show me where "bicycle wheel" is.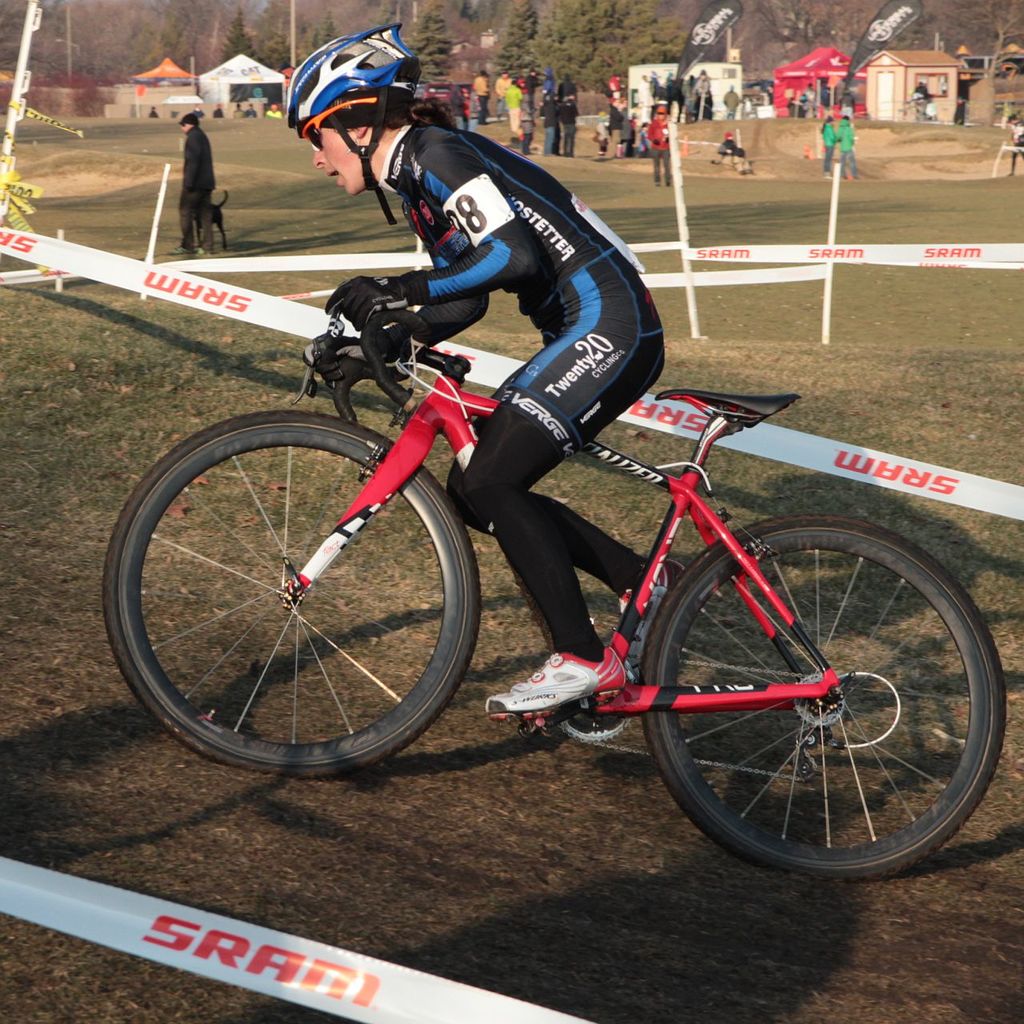
"bicycle wheel" is at bbox(98, 410, 479, 779).
